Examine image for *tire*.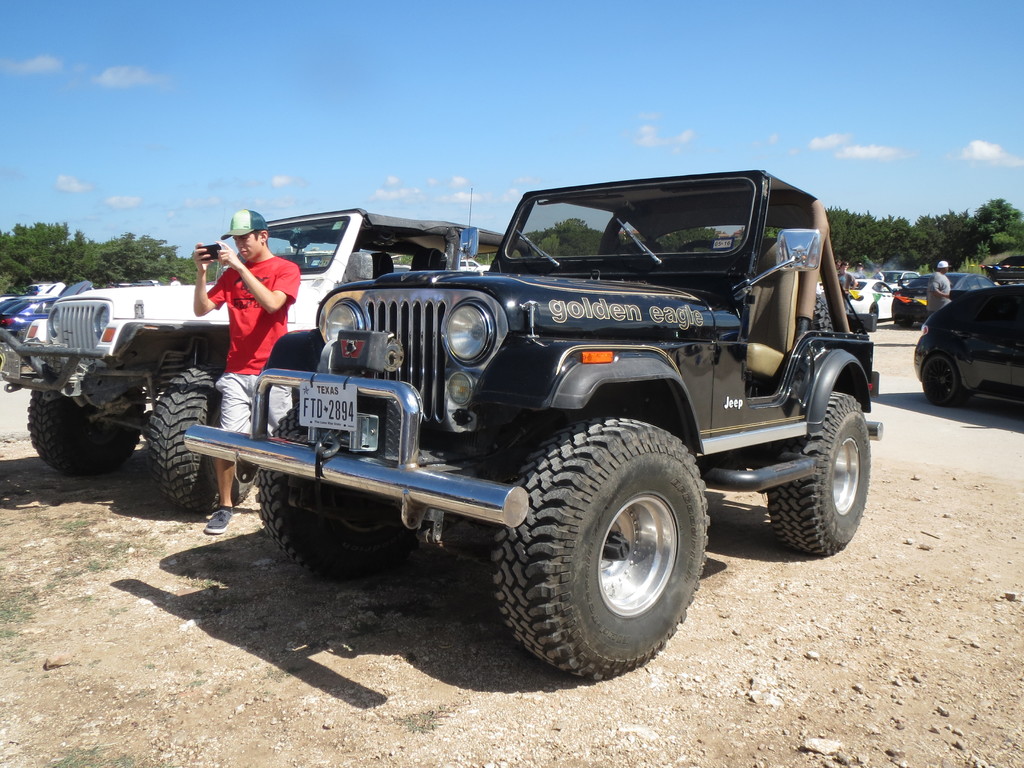
Examination result: <bbox>491, 422, 710, 666</bbox>.
